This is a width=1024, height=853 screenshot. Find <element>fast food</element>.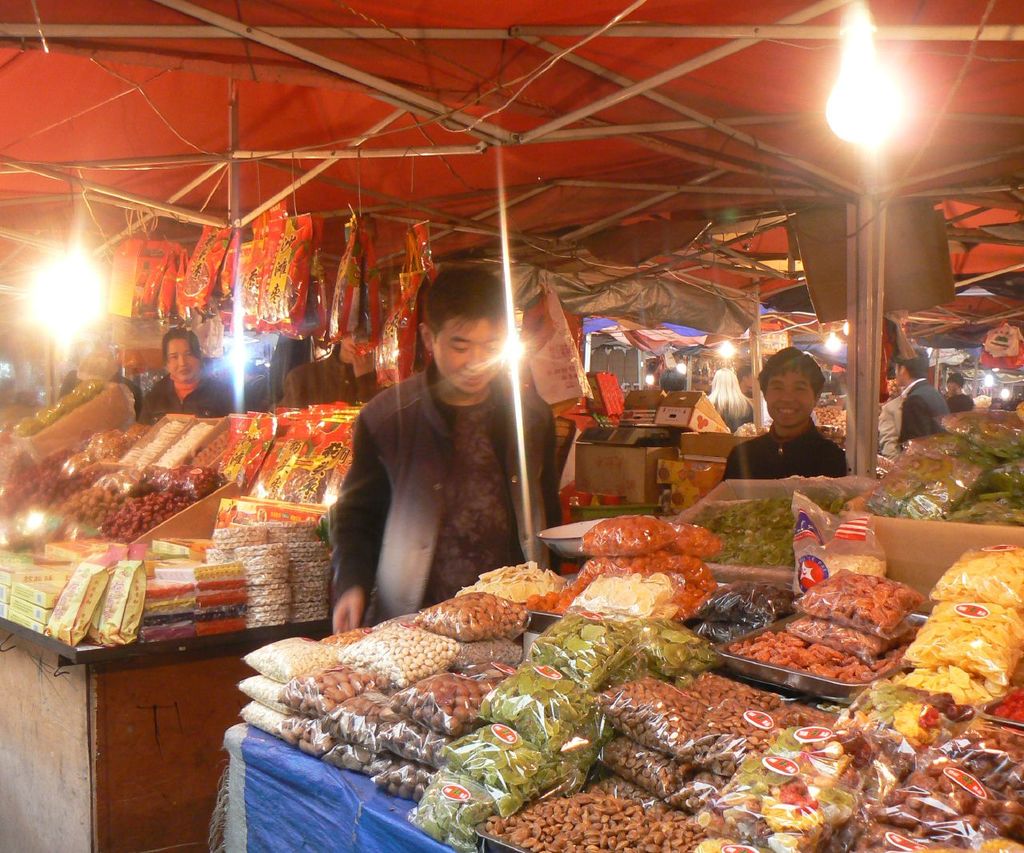
Bounding box: <box>666,519,719,561</box>.
